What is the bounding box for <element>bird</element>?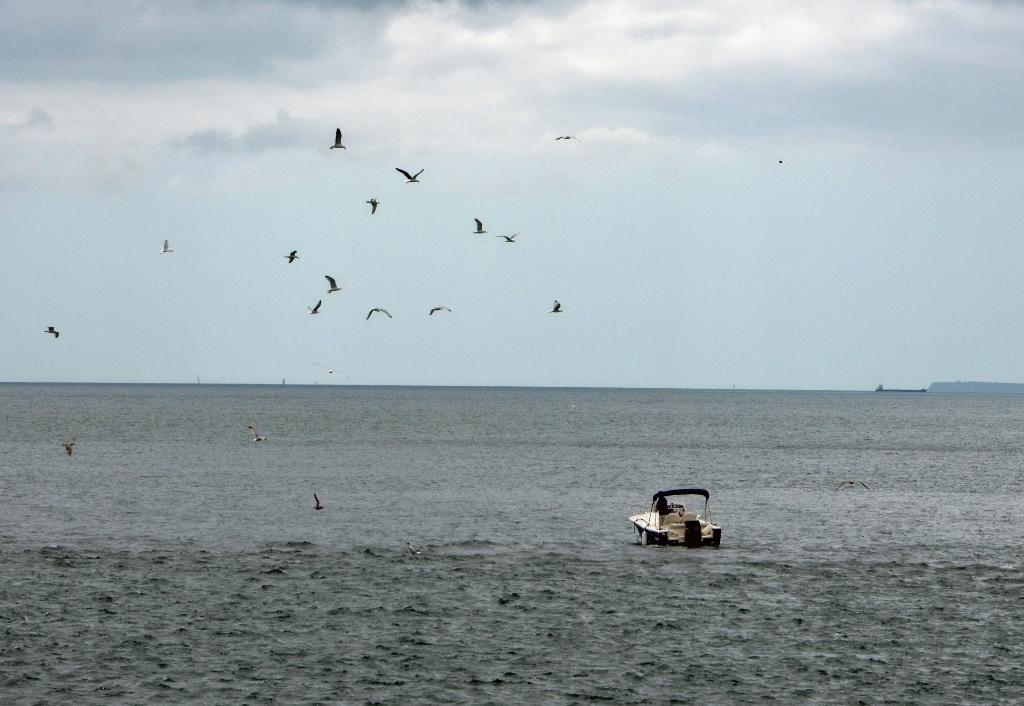
<box>473,220,489,235</box>.
